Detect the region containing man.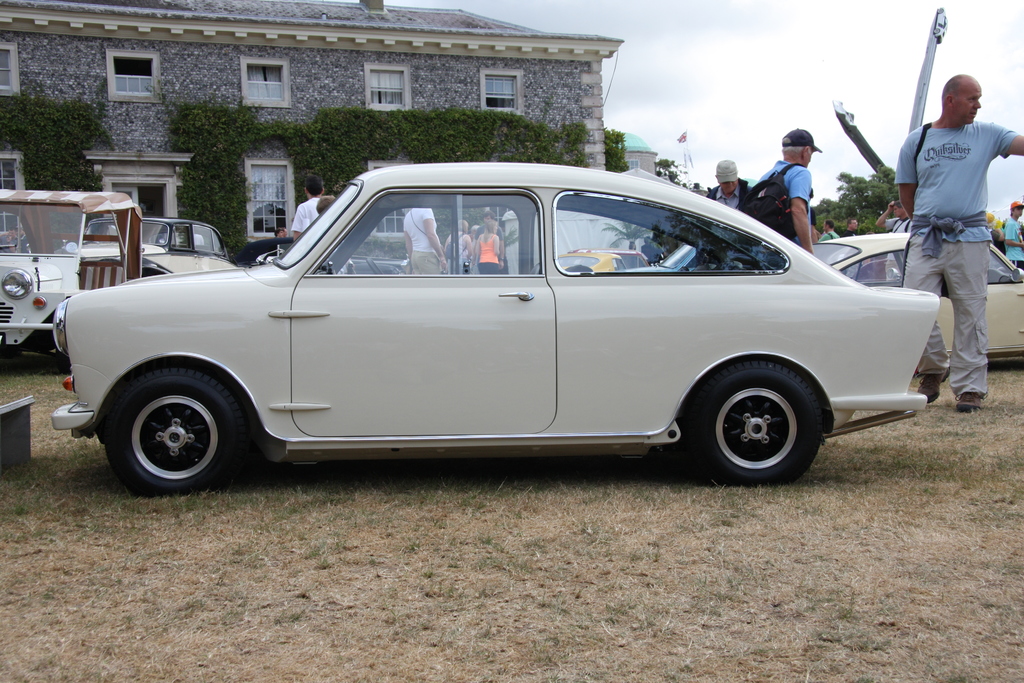
876:201:912:235.
